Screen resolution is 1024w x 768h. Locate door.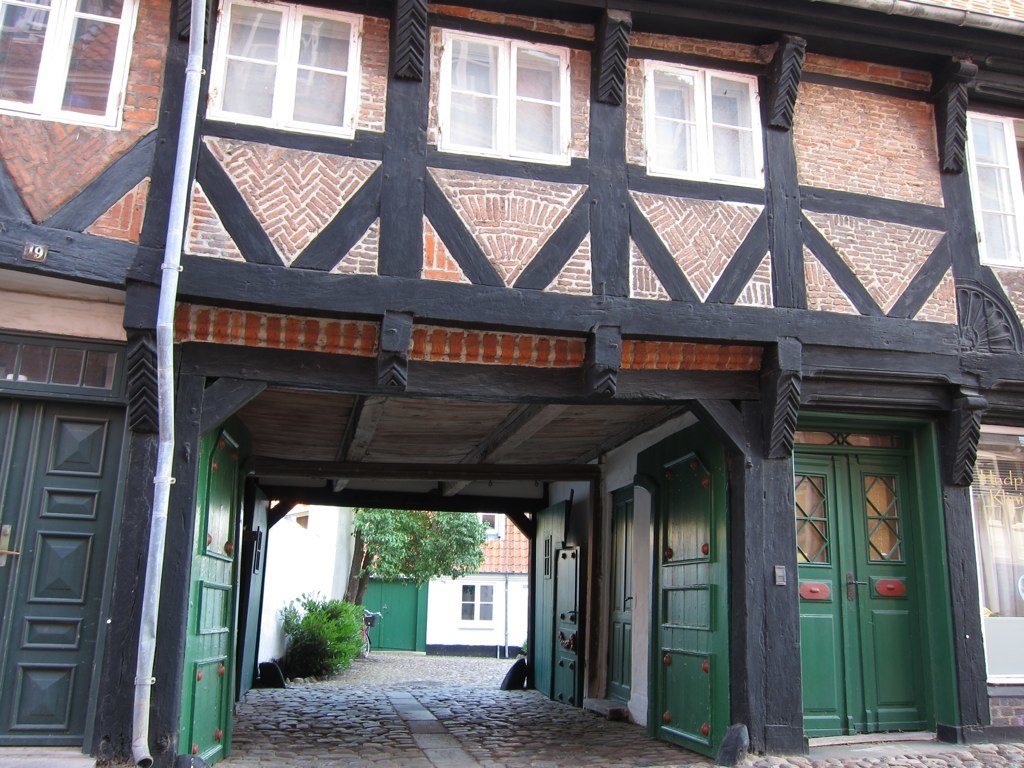
[528,500,570,690].
